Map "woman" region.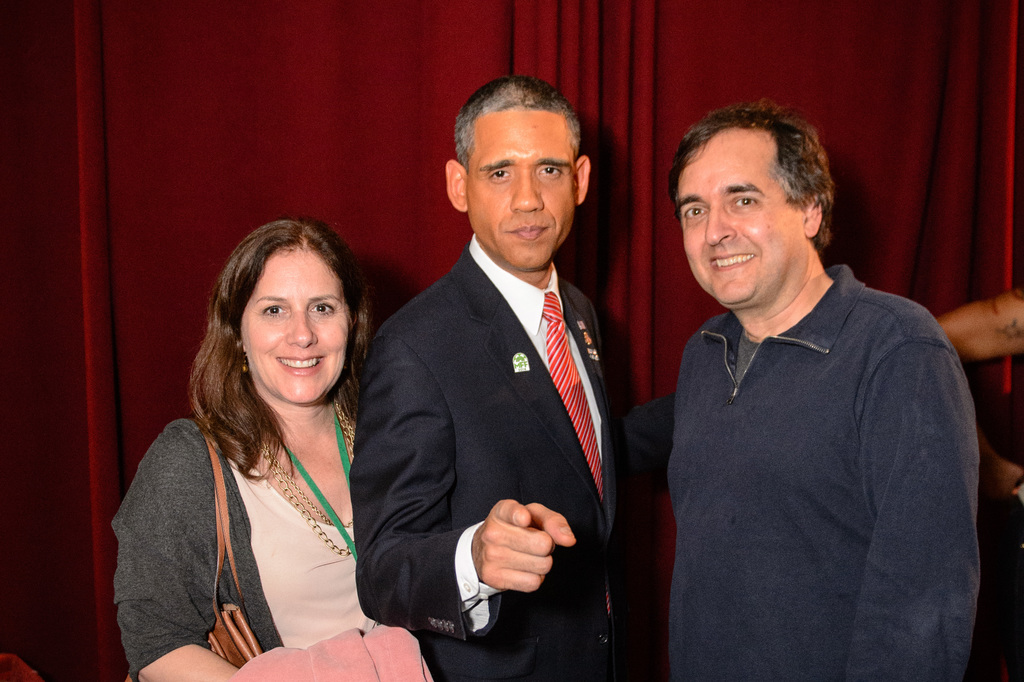
Mapped to (left=109, top=222, right=366, bottom=681).
